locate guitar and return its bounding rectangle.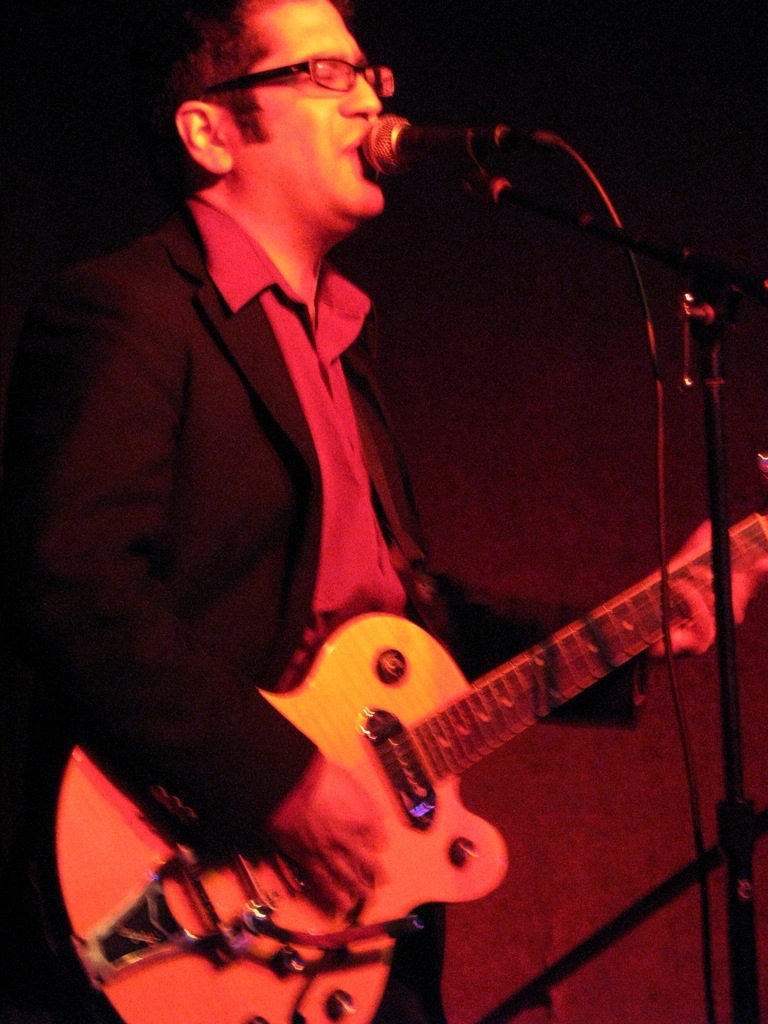
locate(51, 493, 767, 1023).
